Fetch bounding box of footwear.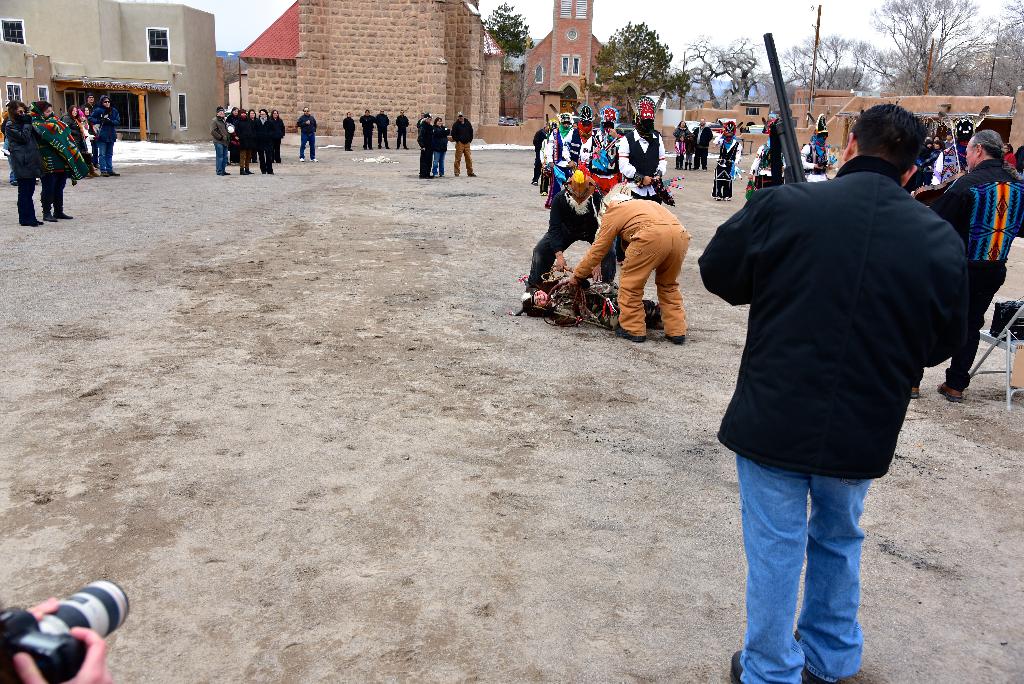
Bbox: 262,169,267,174.
